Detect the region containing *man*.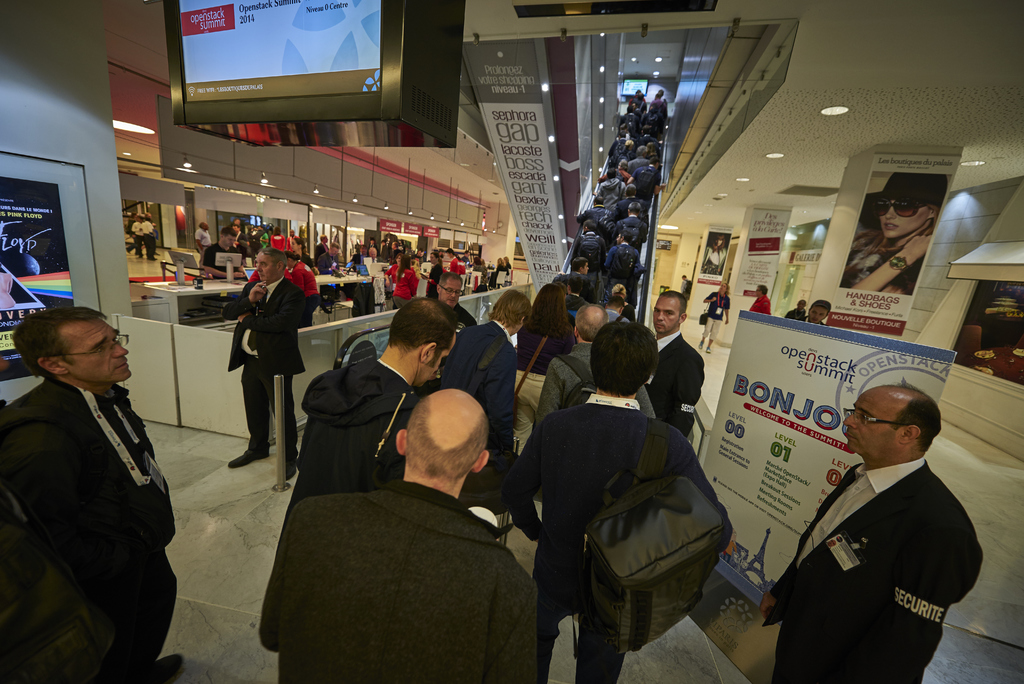
l=762, t=379, r=986, b=683.
